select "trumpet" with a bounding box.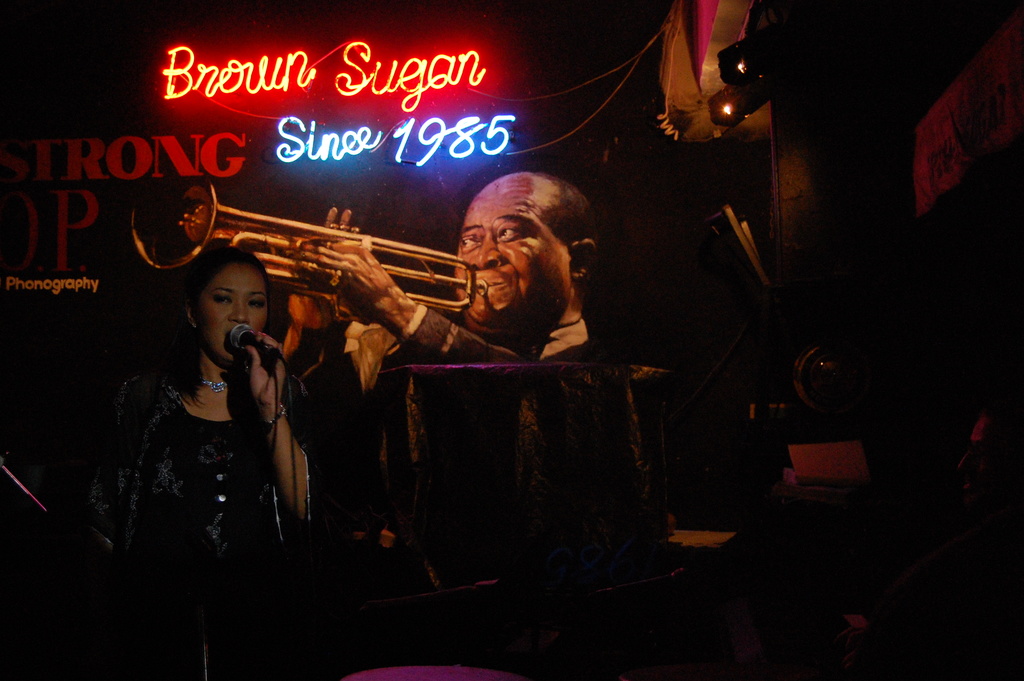
bbox=[201, 188, 493, 336].
